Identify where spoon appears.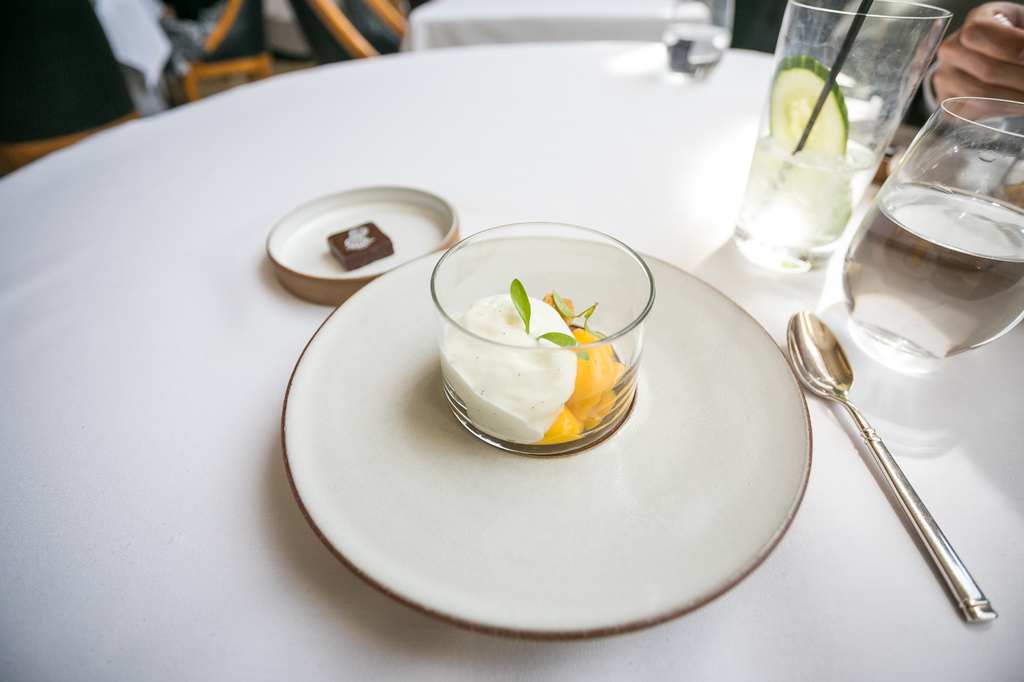
Appears at select_region(787, 312, 997, 626).
